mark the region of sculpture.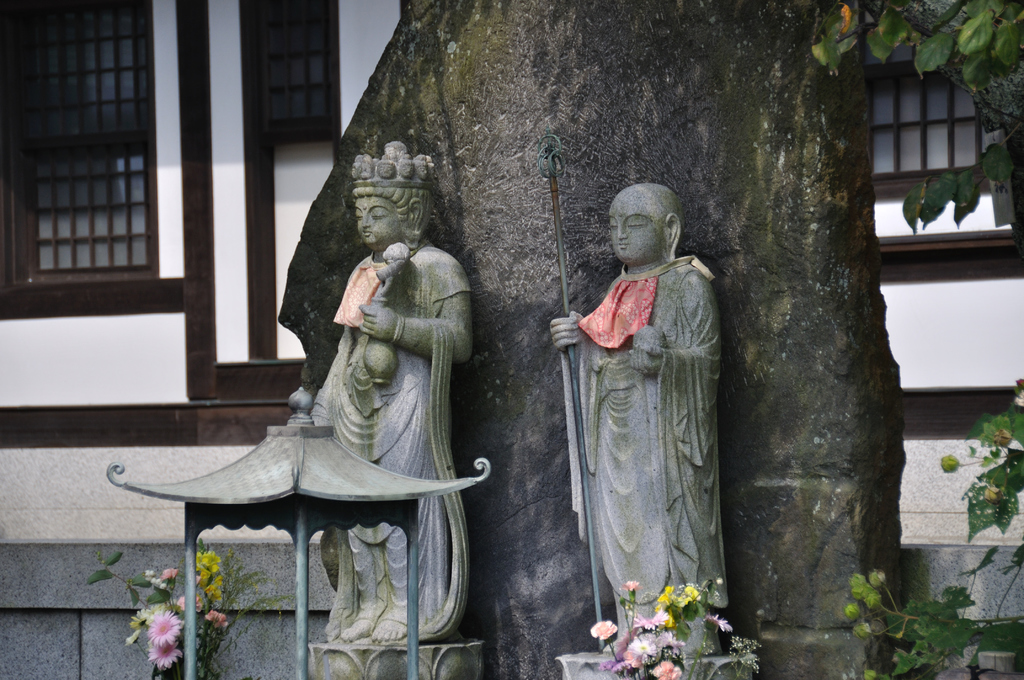
Region: bbox=[548, 172, 765, 664].
